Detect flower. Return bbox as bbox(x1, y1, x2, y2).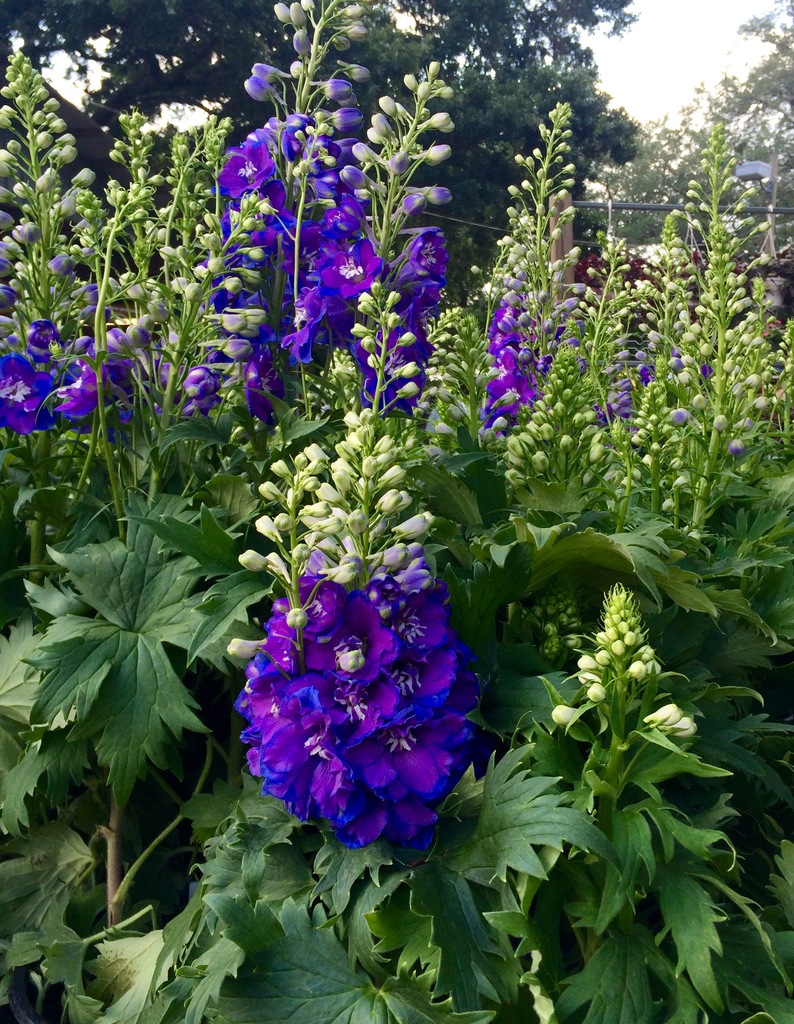
bbox(357, 713, 470, 804).
